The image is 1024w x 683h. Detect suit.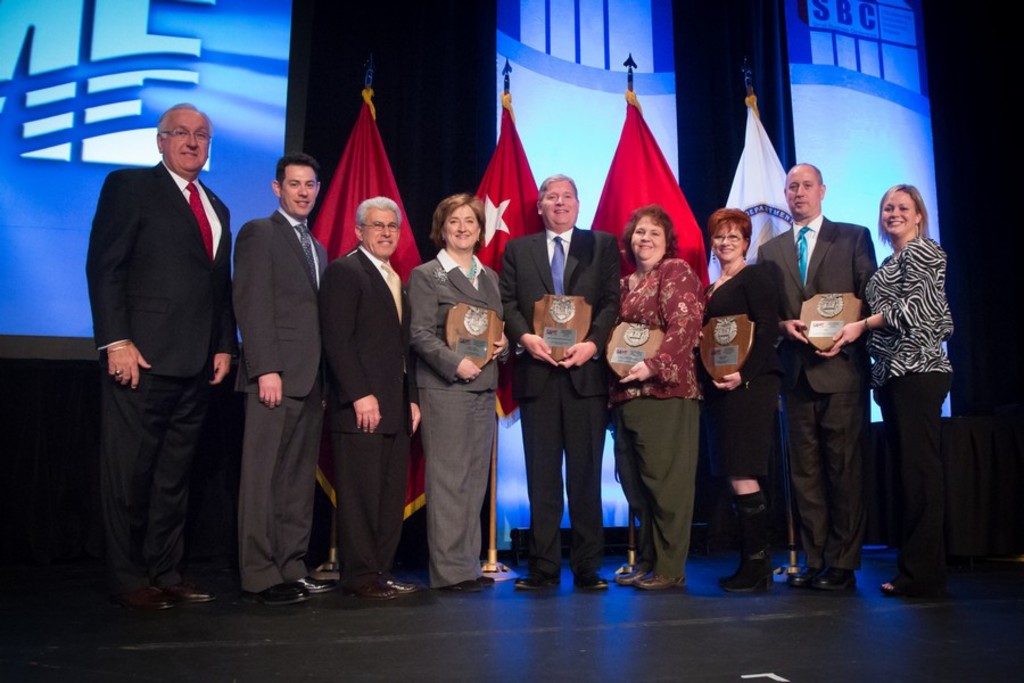
Detection: (left=231, top=207, right=330, bottom=590).
